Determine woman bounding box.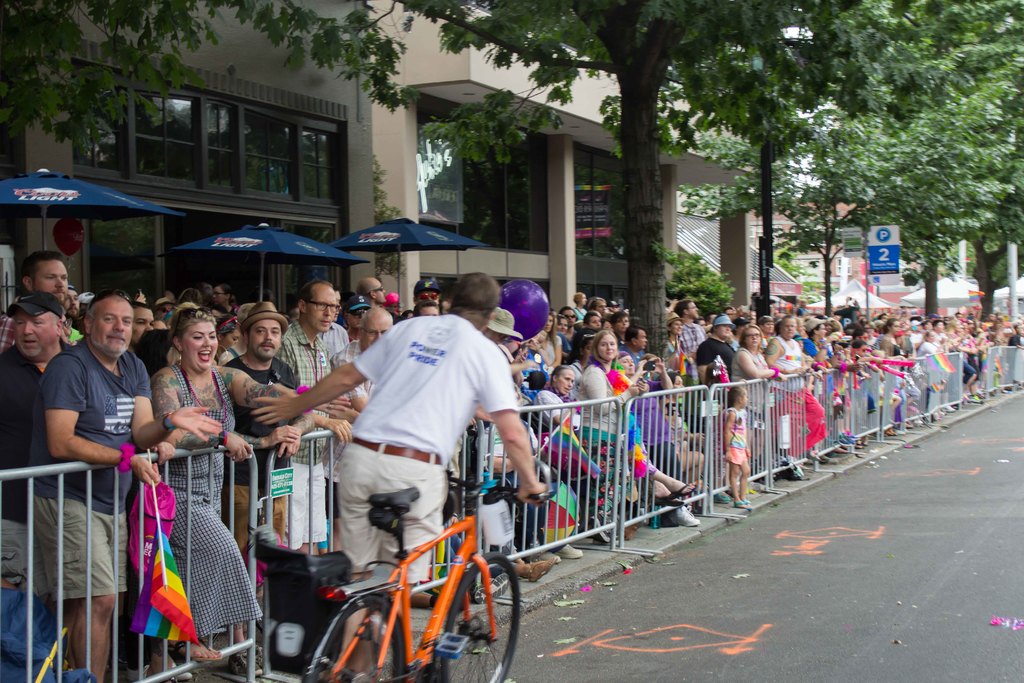
Determined: {"x1": 698, "y1": 317, "x2": 707, "y2": 334}.
